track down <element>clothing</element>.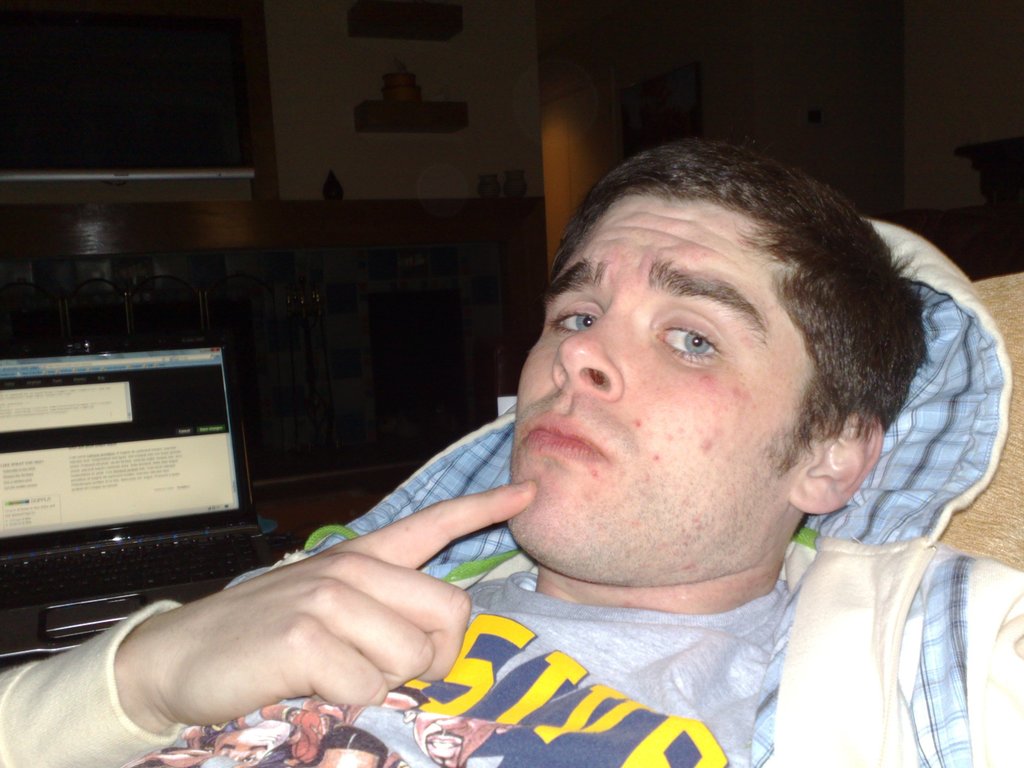
Tracked to BBox(0, 220, 1023, 765).
